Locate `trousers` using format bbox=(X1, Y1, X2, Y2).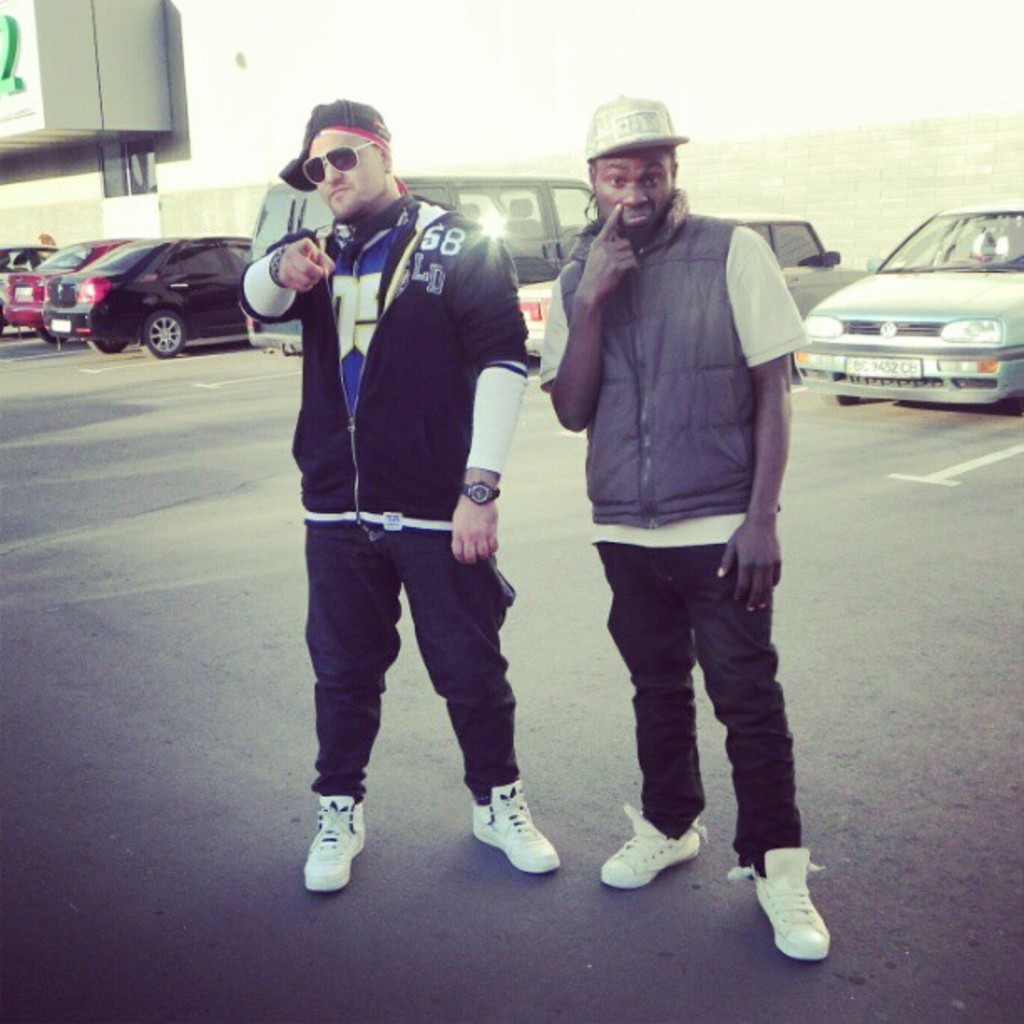
bbox=(300, 519, 539, 823).
